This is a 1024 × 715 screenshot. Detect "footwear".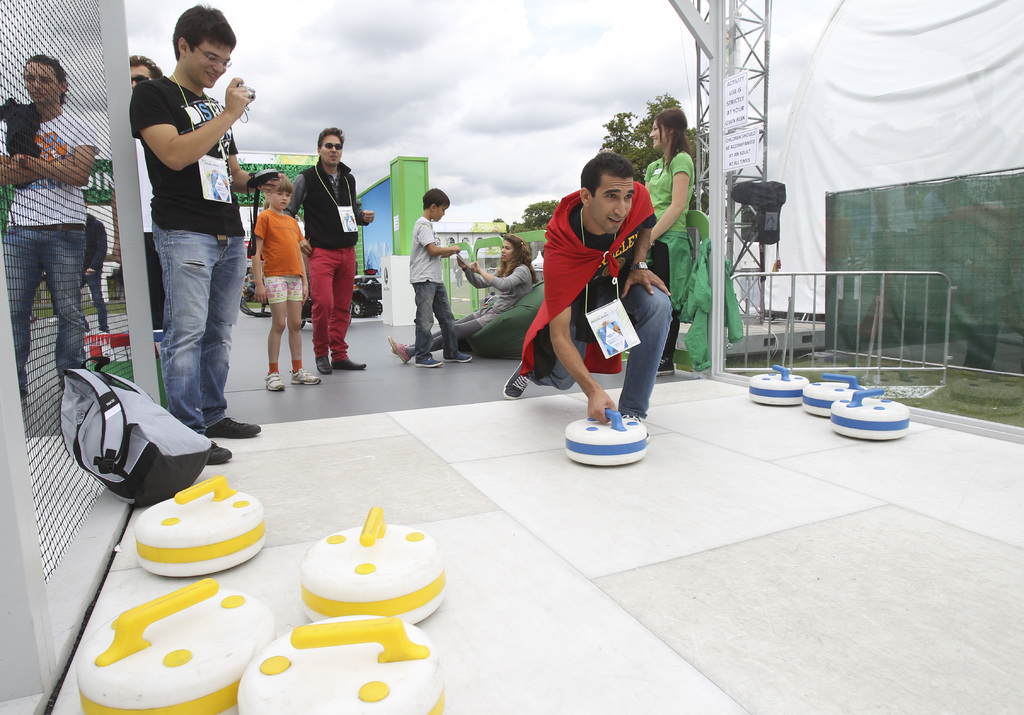
[x1=658, y1=357, x2=680, y2=380].
